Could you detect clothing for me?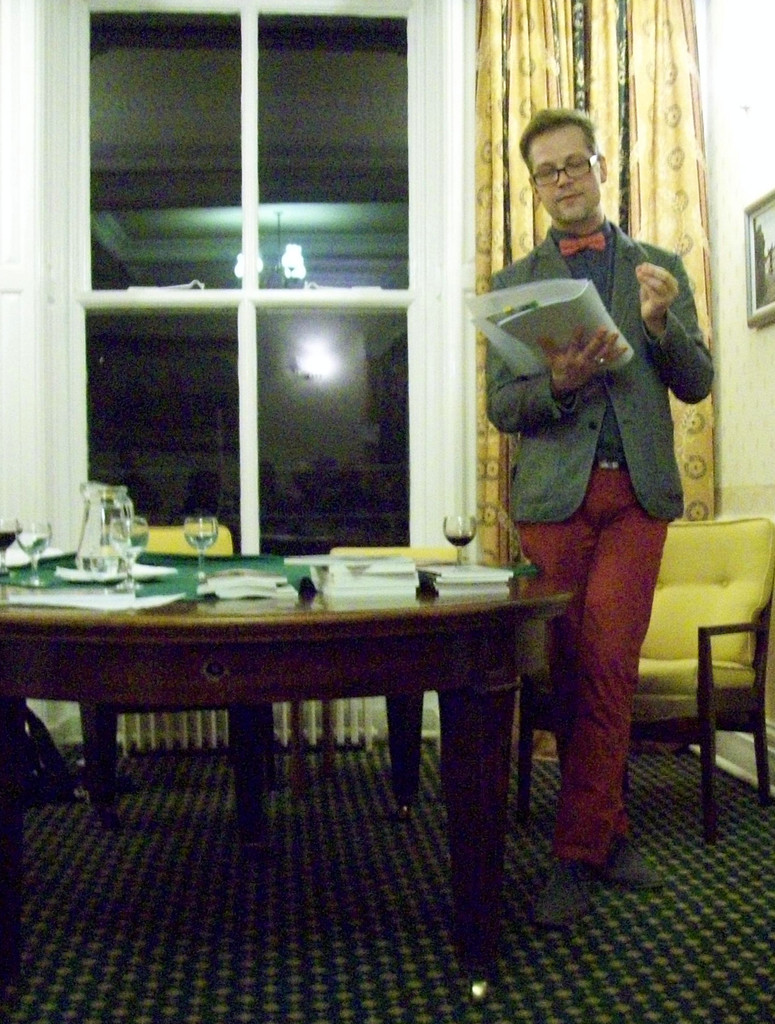
Detection result: {"x1": 502, "y1": 183, "x2": 687, "y2": 864}.
